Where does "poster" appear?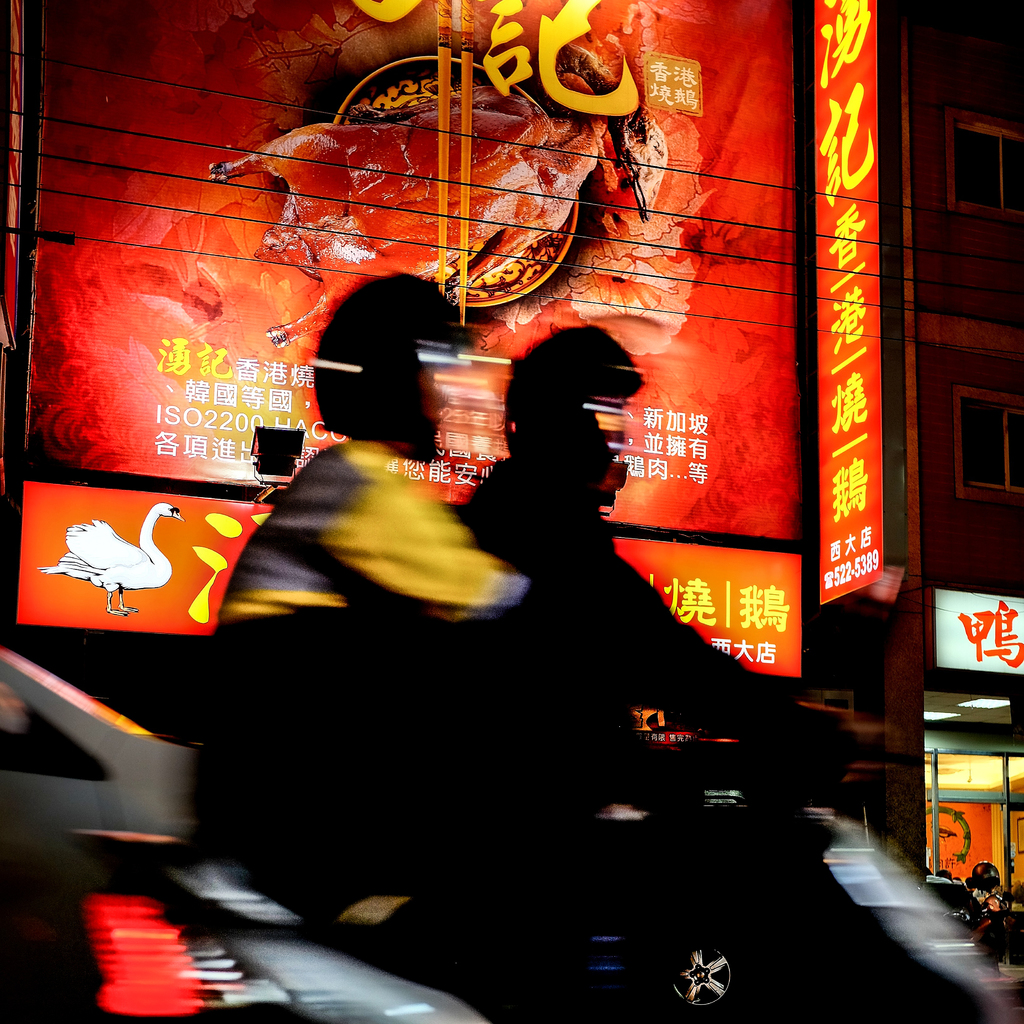
Appears at {"x1": 11, "y1": 0, "x2": 804, "y2": 554}.
